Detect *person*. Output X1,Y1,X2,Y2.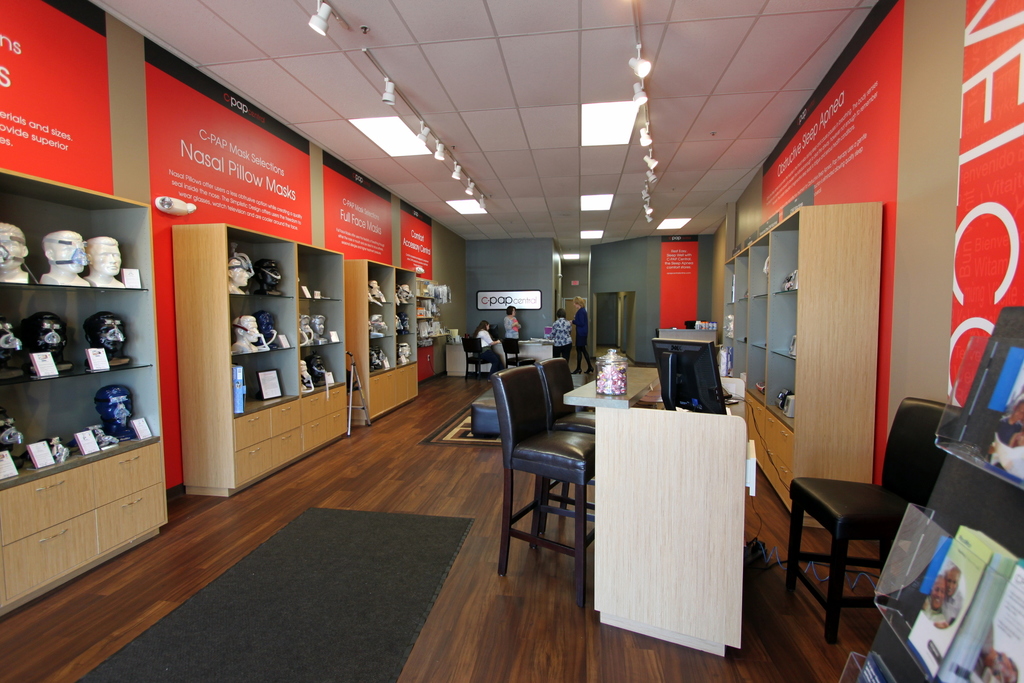
82,309,124,359.
